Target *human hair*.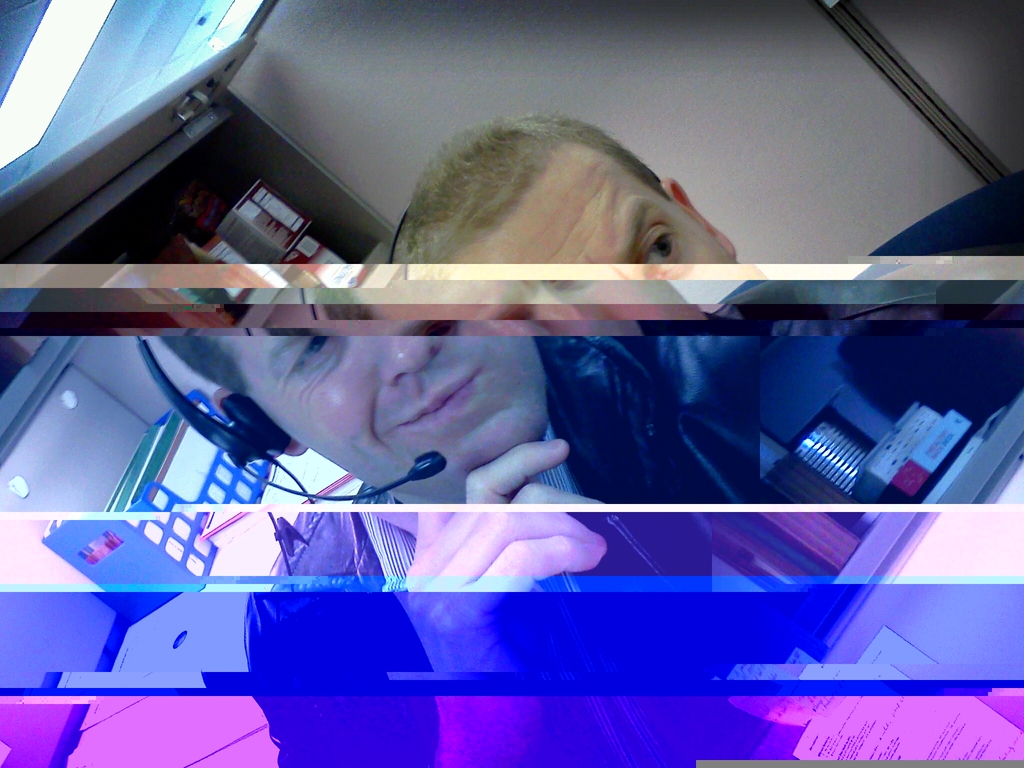
Target region: bbox=(392, 108, 674, 268).
